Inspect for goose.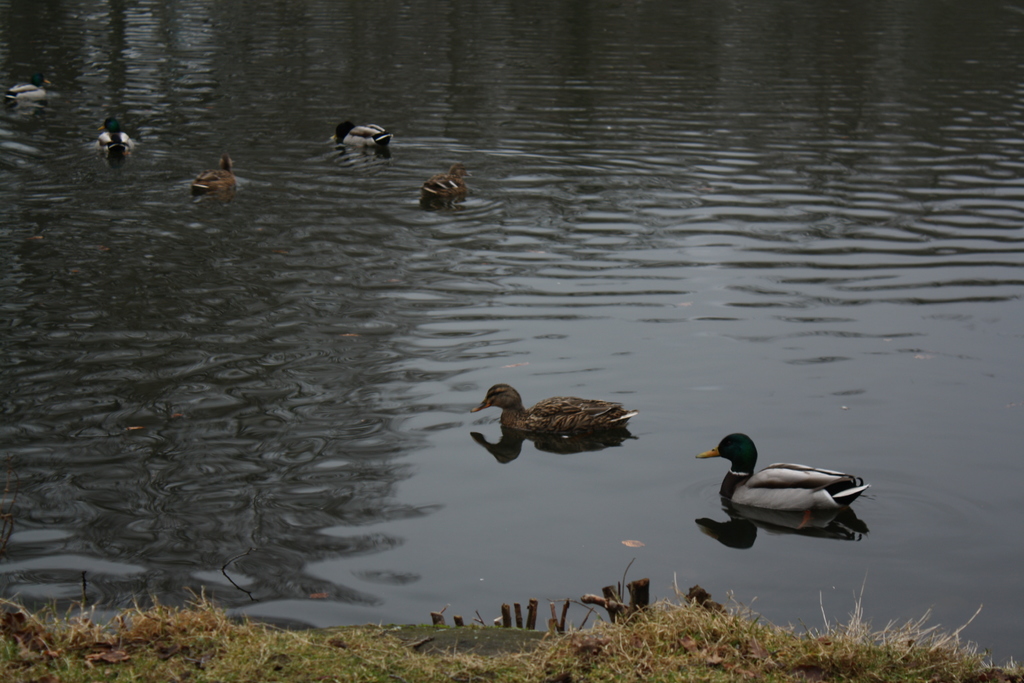
Inspection: BBox(333, 122, 388, 150).
